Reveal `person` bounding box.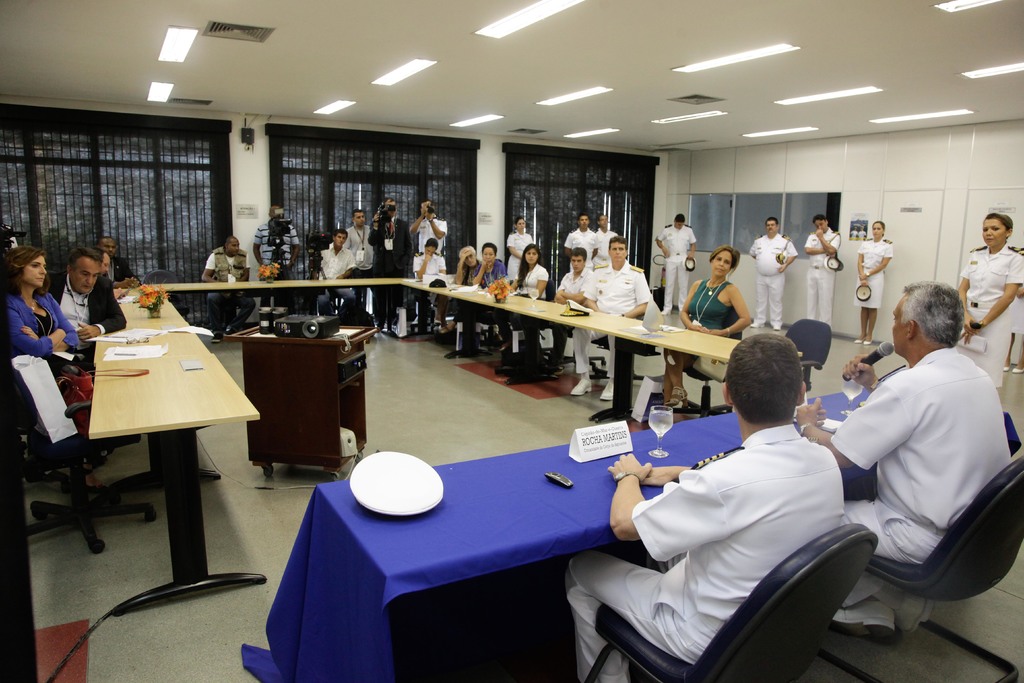
Revealed: l=502, t=242, r=552, b=354.
